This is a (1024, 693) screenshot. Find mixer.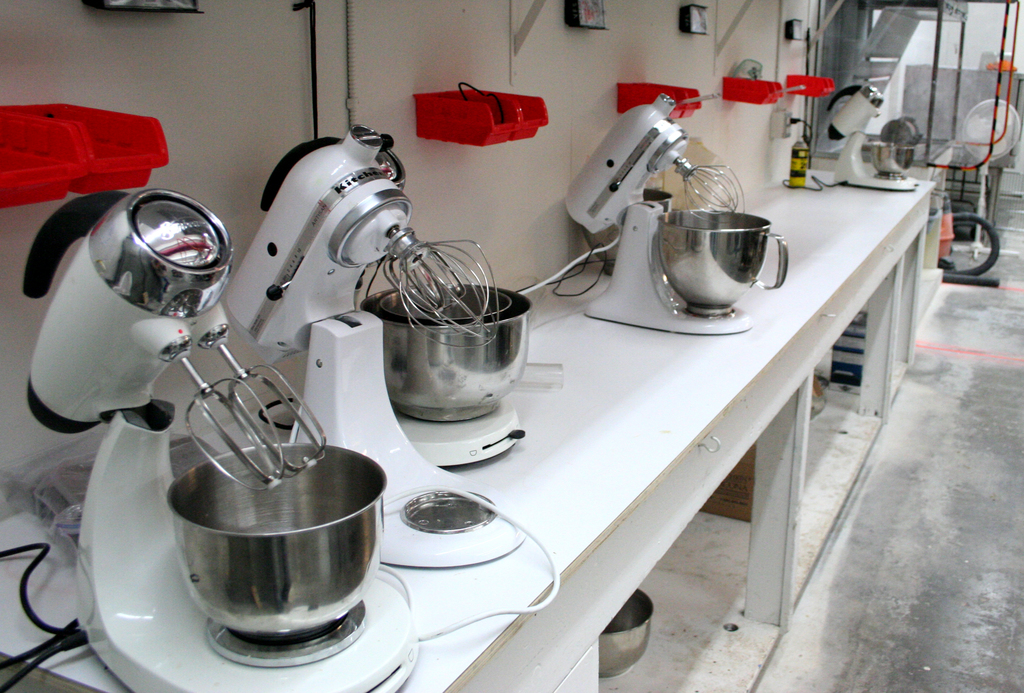
Bounding box: bbox=(810, 81, 925, 194).
